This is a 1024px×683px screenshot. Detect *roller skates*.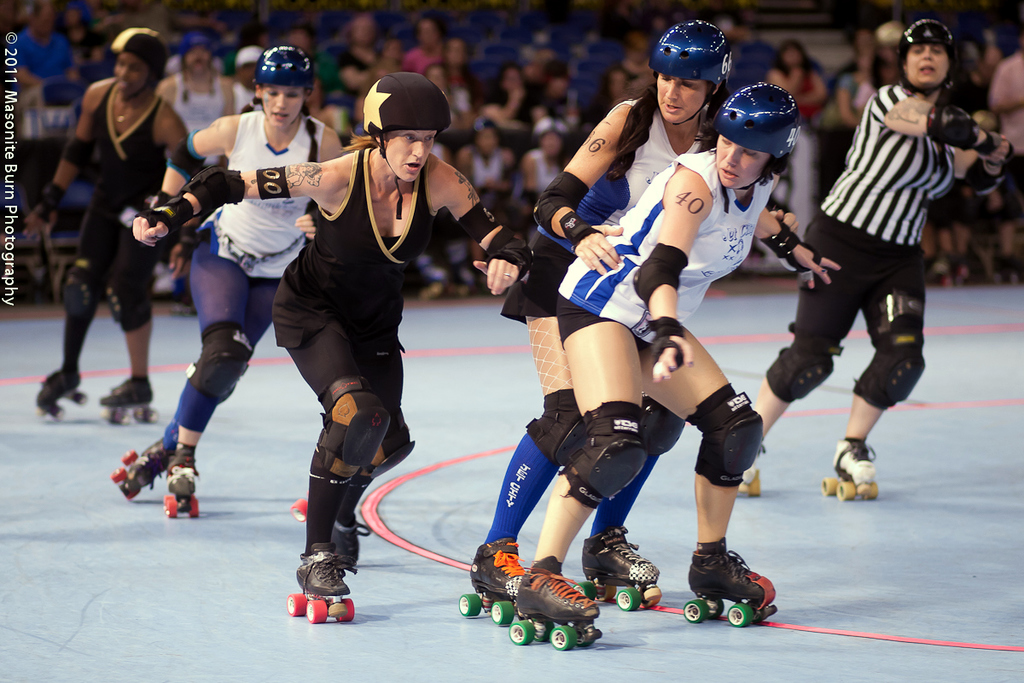
[509, 557, 605, 654].
